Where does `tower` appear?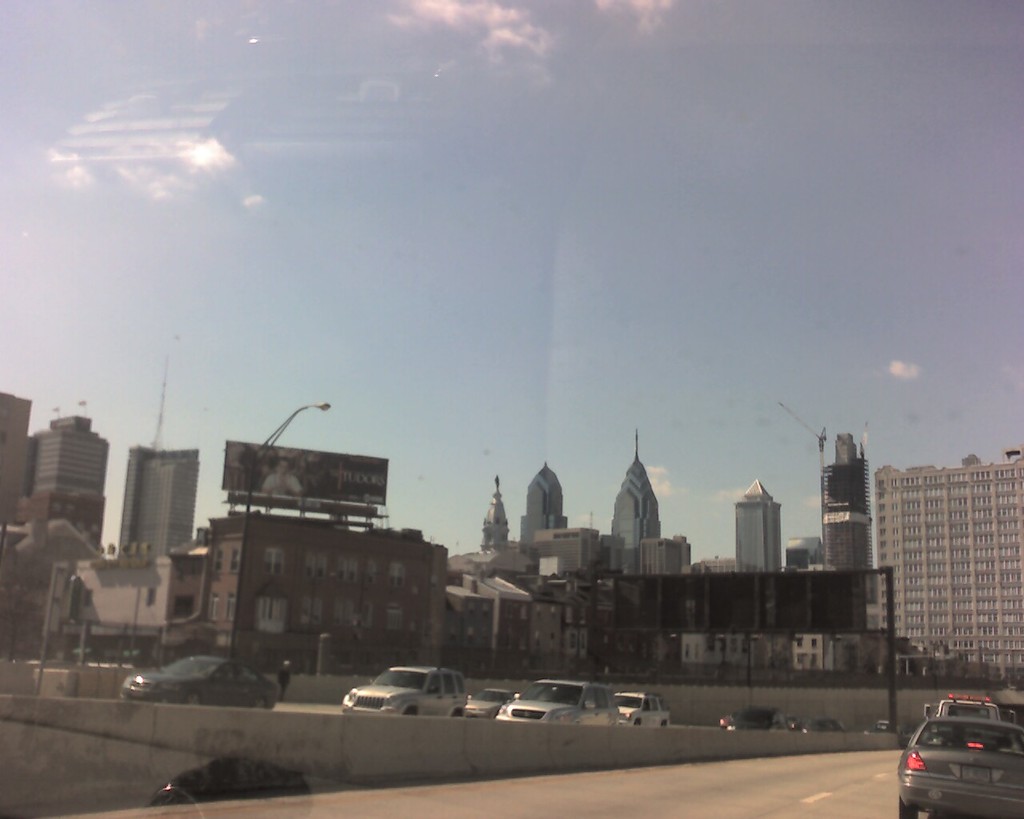
Appears at [x1=485, y1=483, x2=508, y2=554].
